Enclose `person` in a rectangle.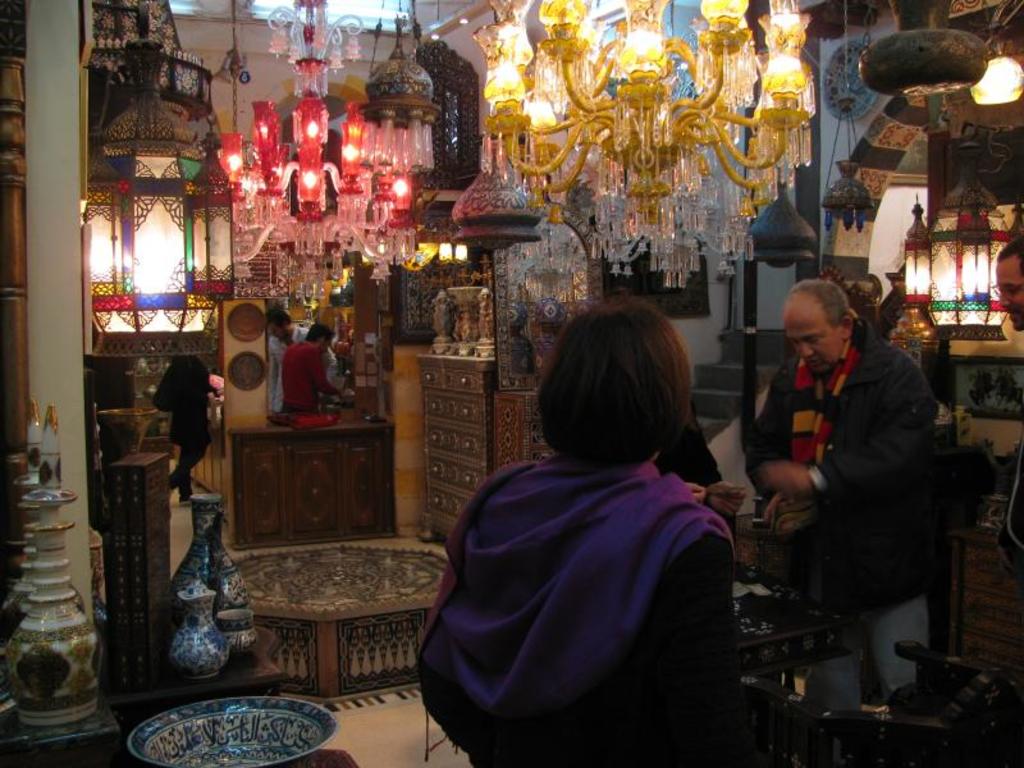
[262,307,334,411].
